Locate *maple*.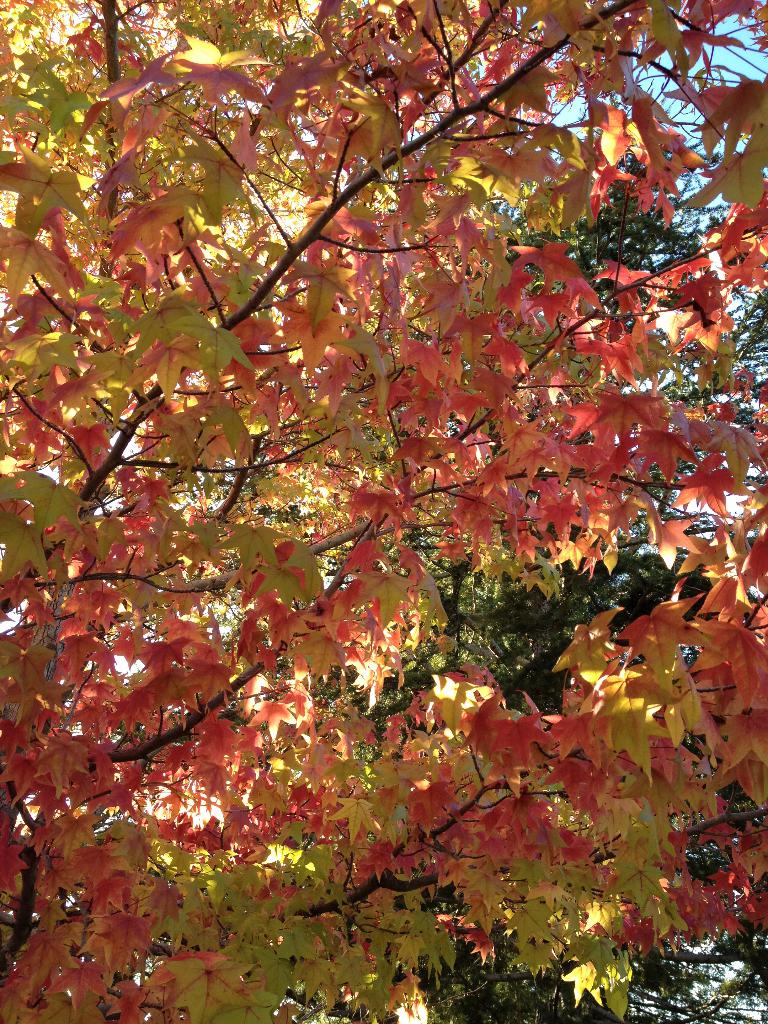
Bounding box: 161:316:256:390.
